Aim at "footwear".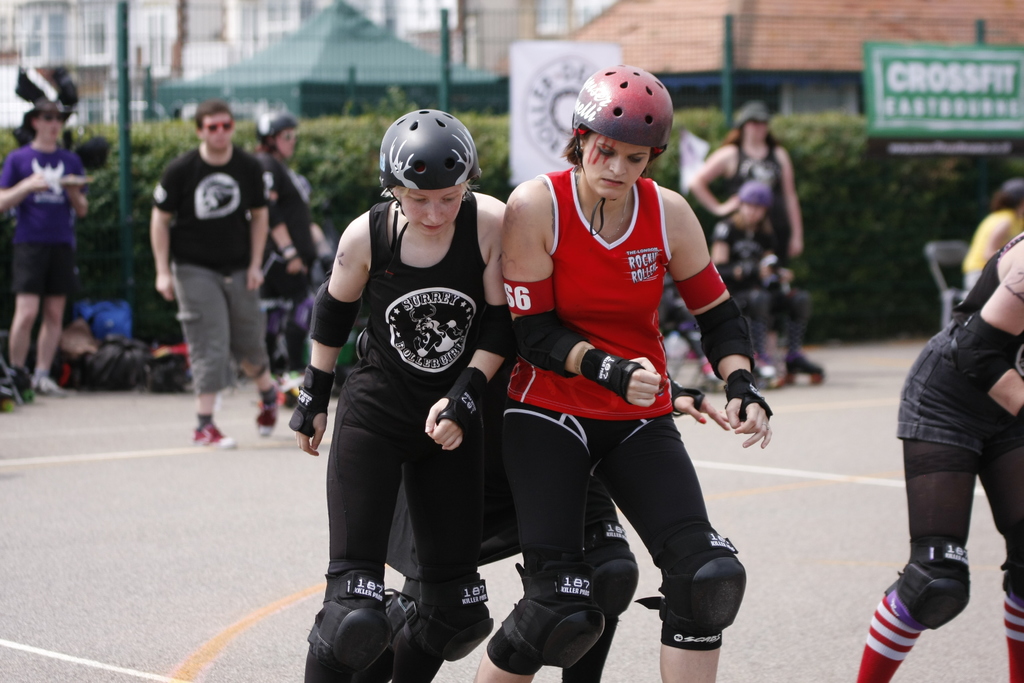
Aimed at locate(781, 350, 822, 378).
